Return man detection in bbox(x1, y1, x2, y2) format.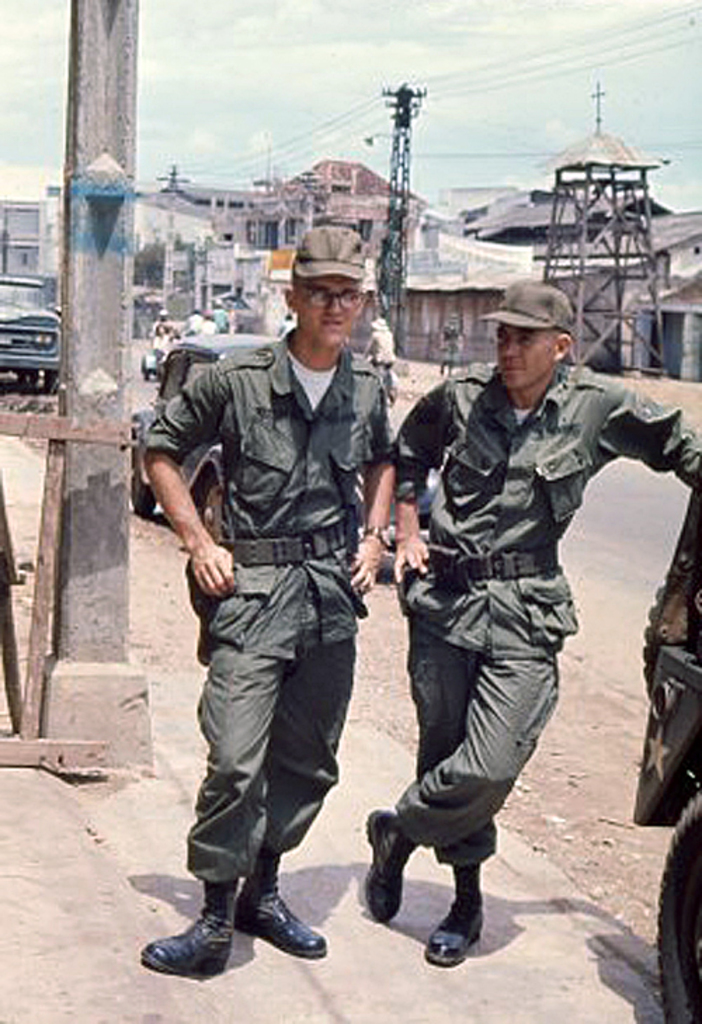
bbox(146, 228, 397, 989).
